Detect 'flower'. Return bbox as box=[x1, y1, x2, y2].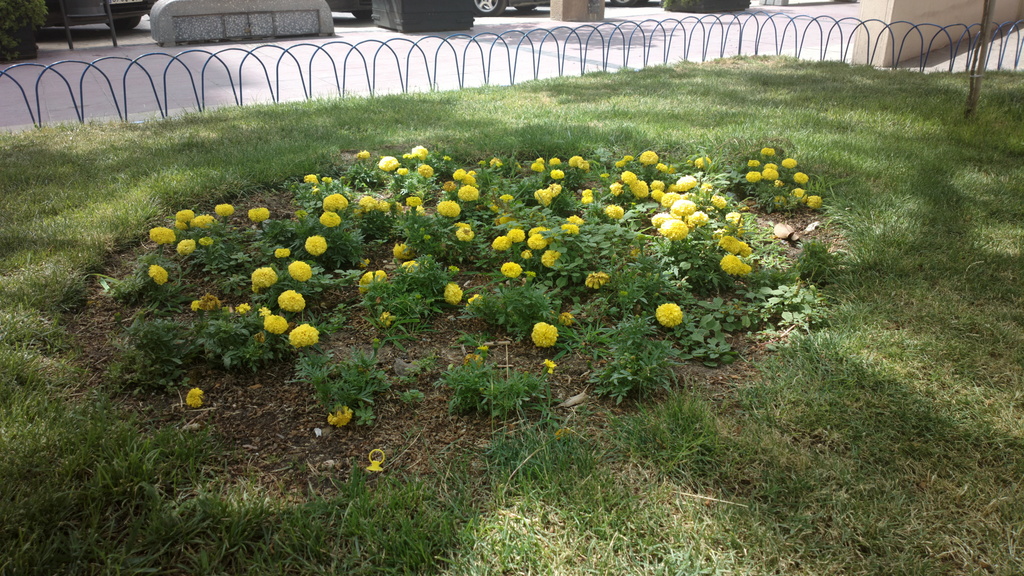
box=[655, 301, 680, 326].
